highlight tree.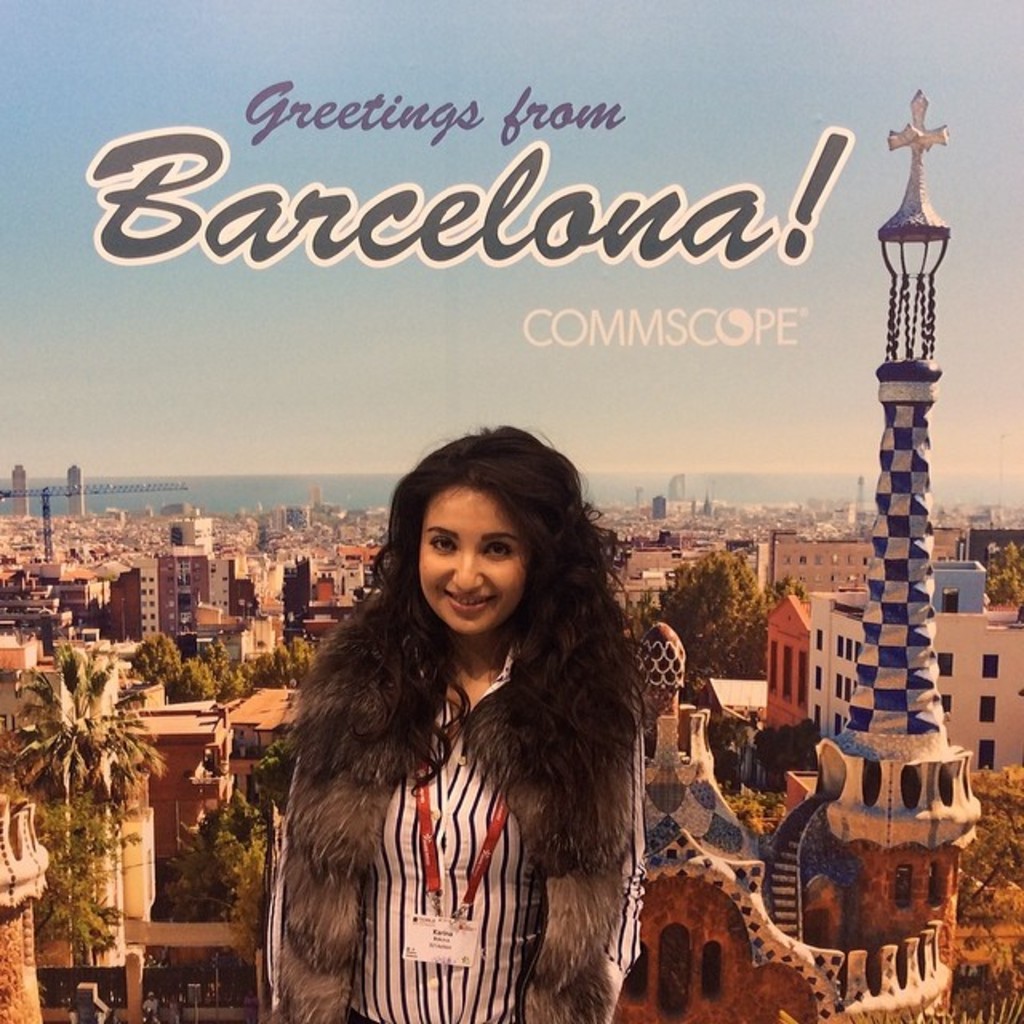
Highlighted region: [666,541,803,693].
